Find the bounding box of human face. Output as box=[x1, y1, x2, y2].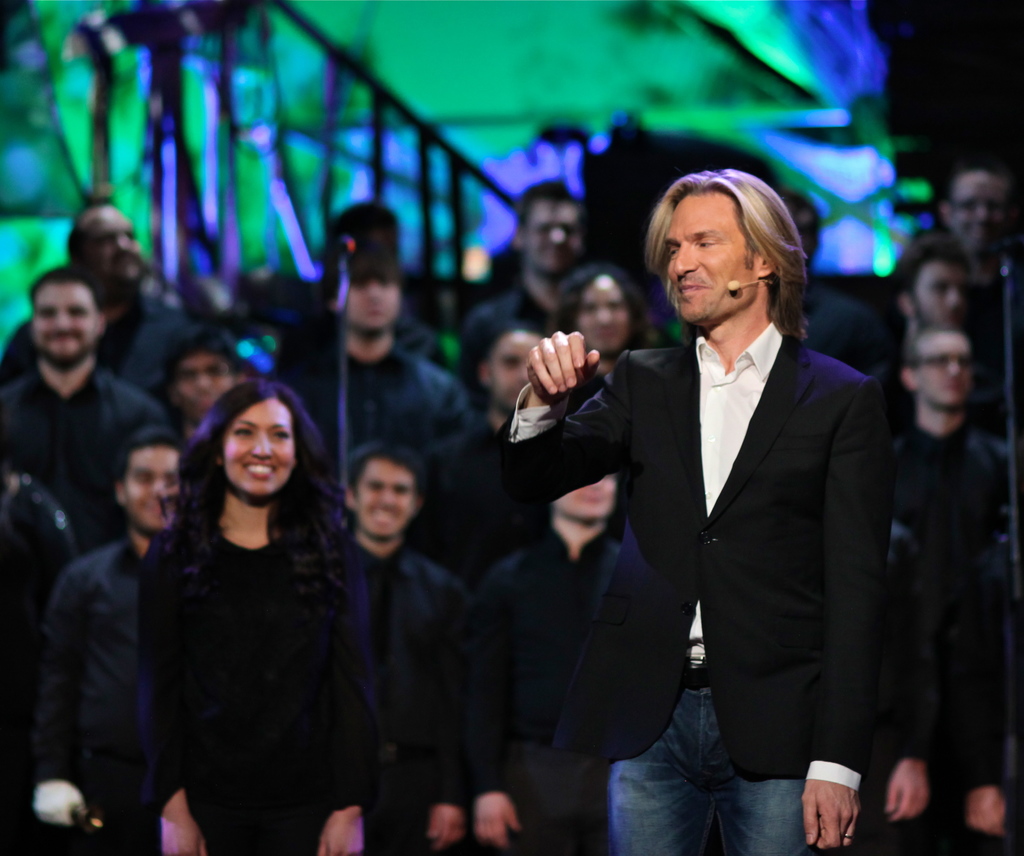
box=[30, 284, 102, 364].
